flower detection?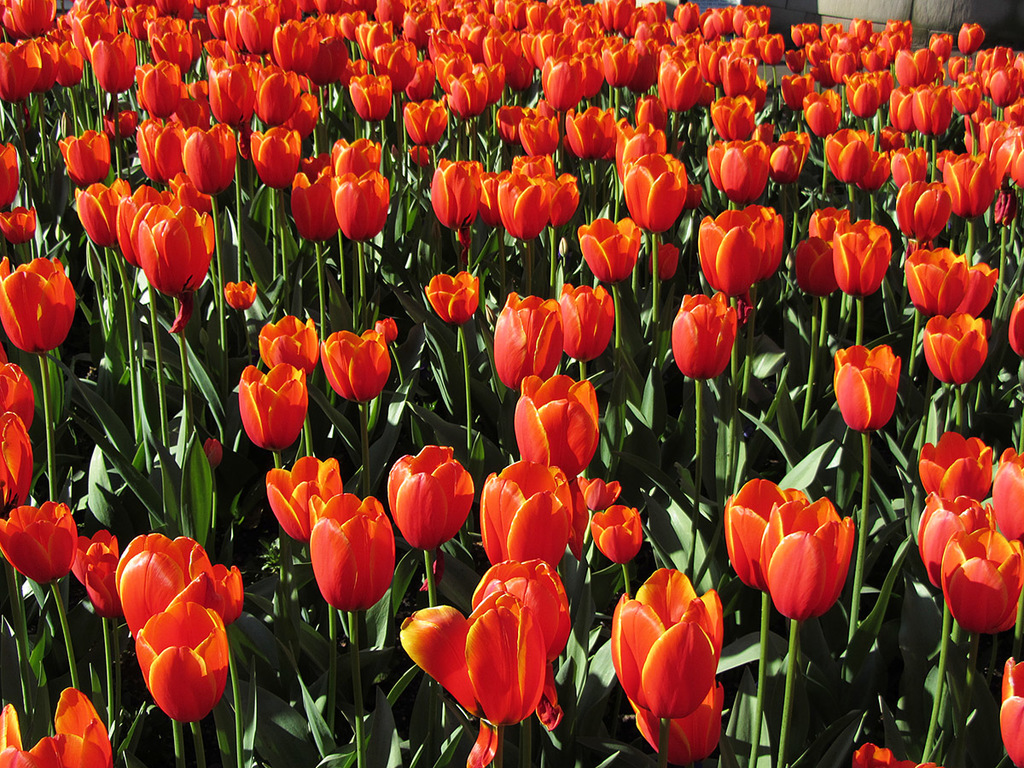
detection(224, 282, 260, 311)
